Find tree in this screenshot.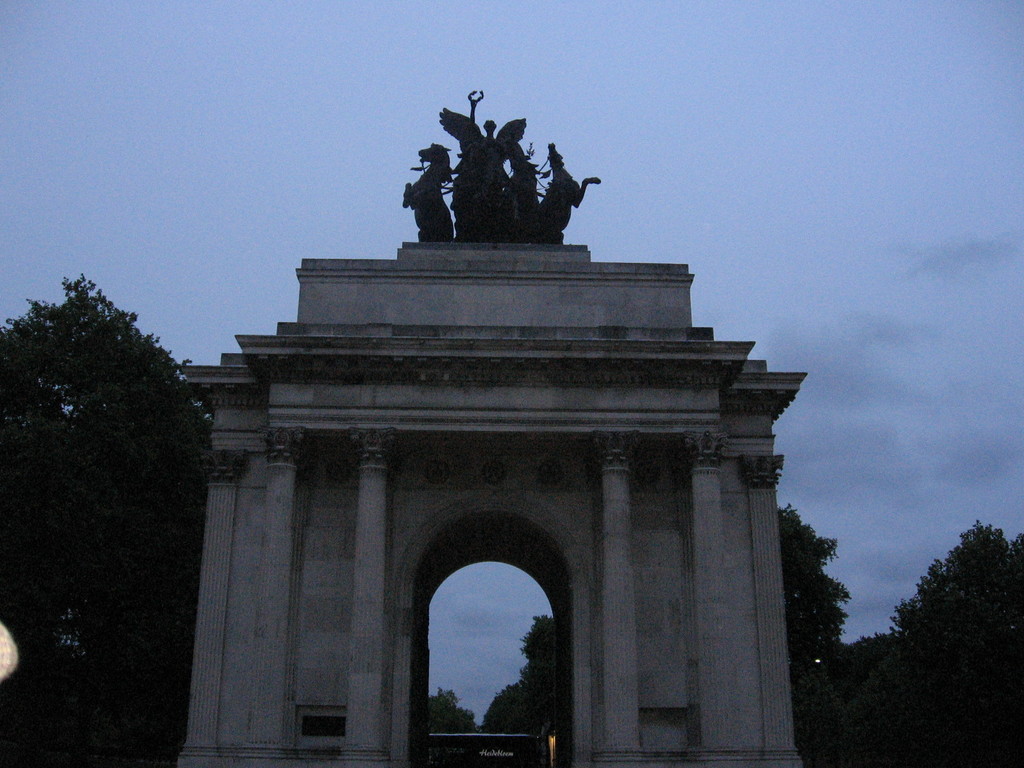
The bounding box for tree is rect(8, 252, 220, 699).
